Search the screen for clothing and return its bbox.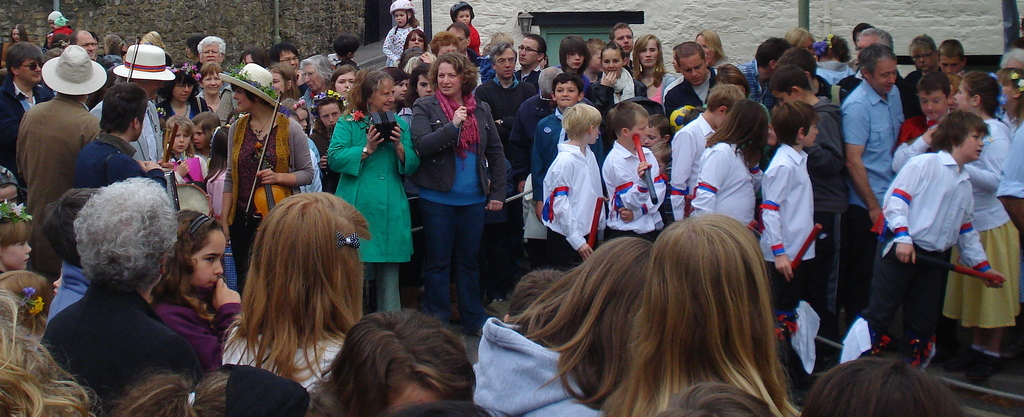
Found: x1=670 y1=111 x2=704 y2=223.
